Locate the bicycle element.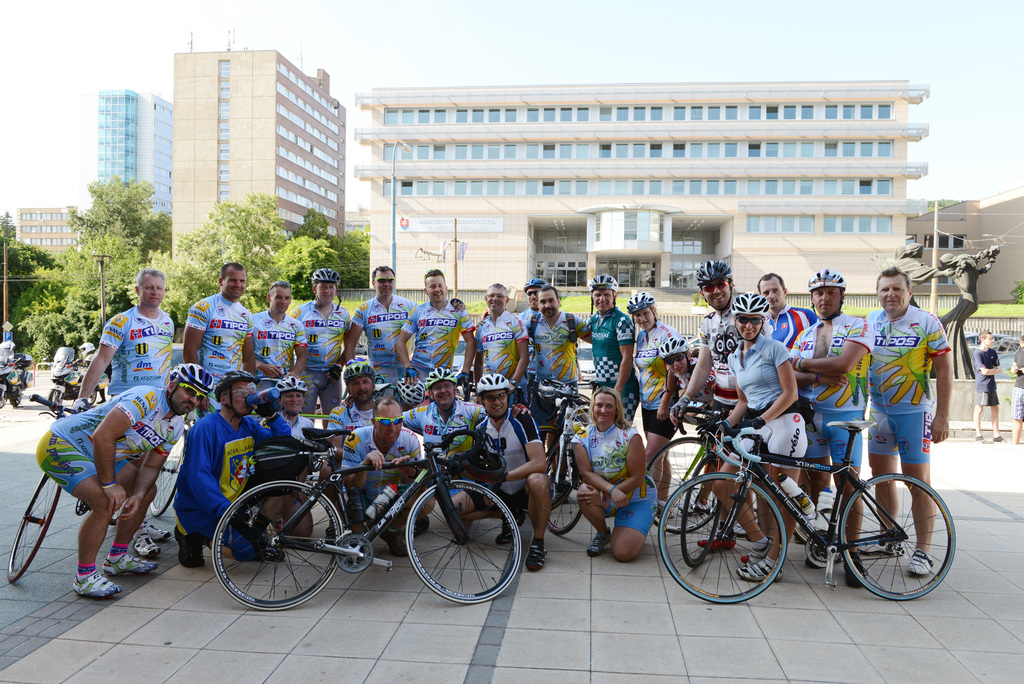
Element bbox: x1=663, y1=409, x2=956, y2=601.
